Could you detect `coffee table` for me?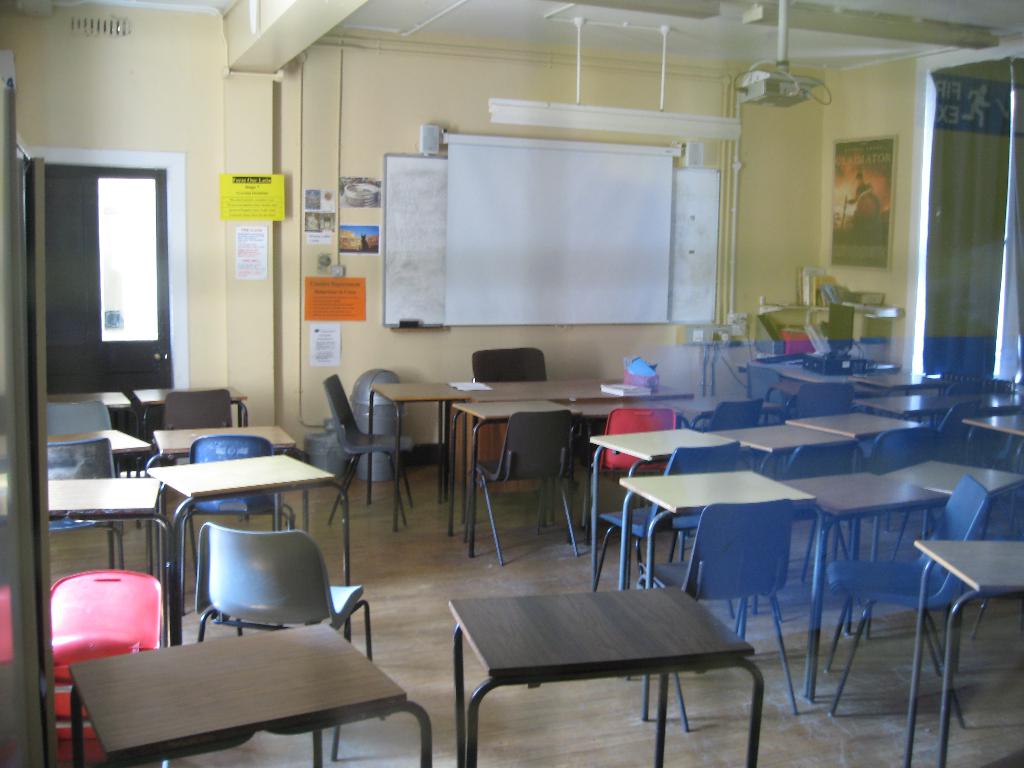
Detection result: <bbox>847, 366, 948, 402</bbox>.
